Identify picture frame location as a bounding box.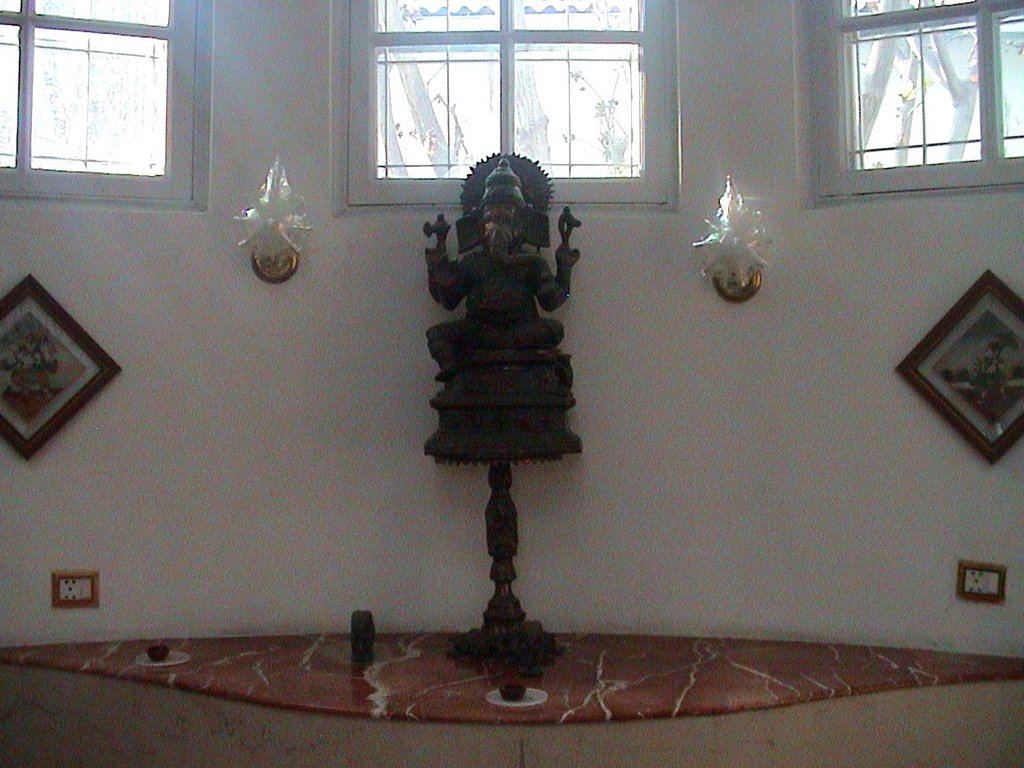
[0,272,123,464].
